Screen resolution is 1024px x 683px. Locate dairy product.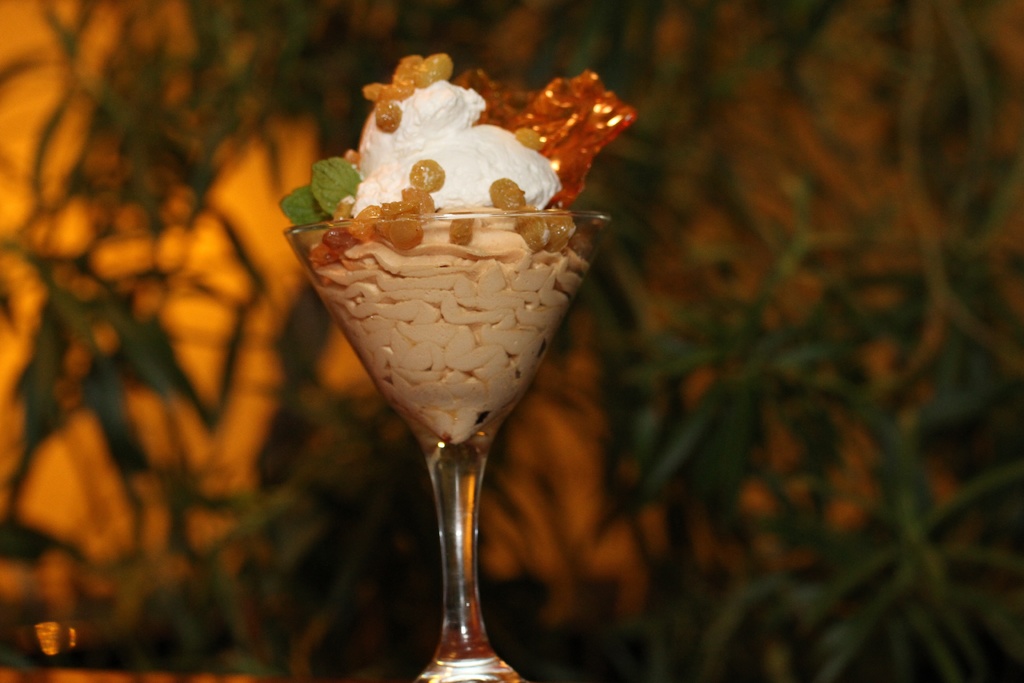
[left=339, top=71, right=548, bottom=202].
